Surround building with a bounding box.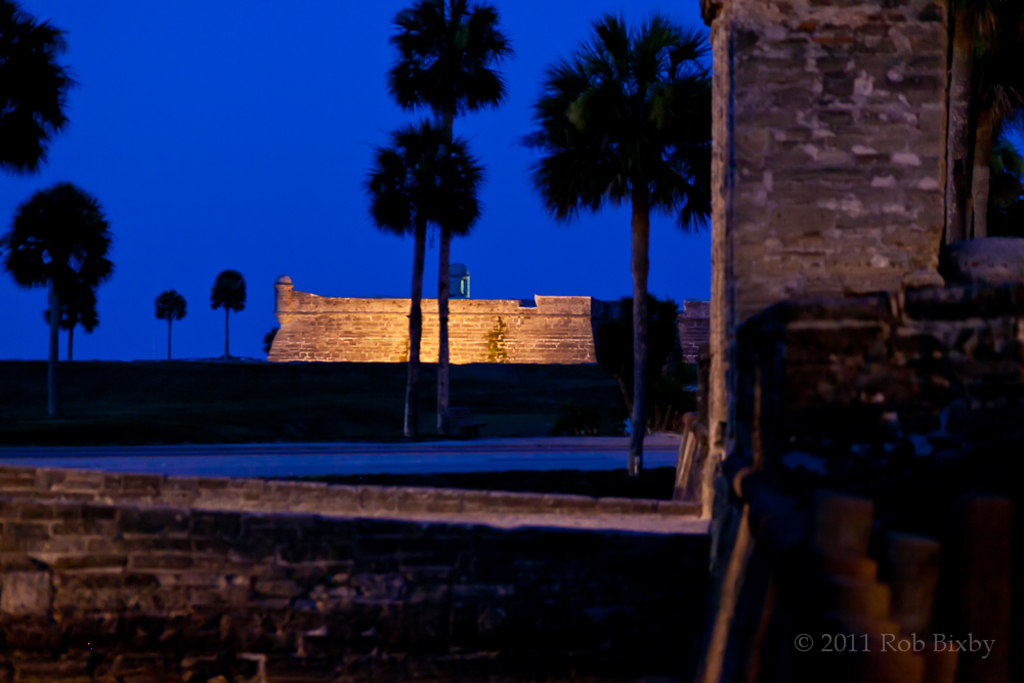
{"left": 677, "top": 299, "right": 712, "bottom": 361}.
